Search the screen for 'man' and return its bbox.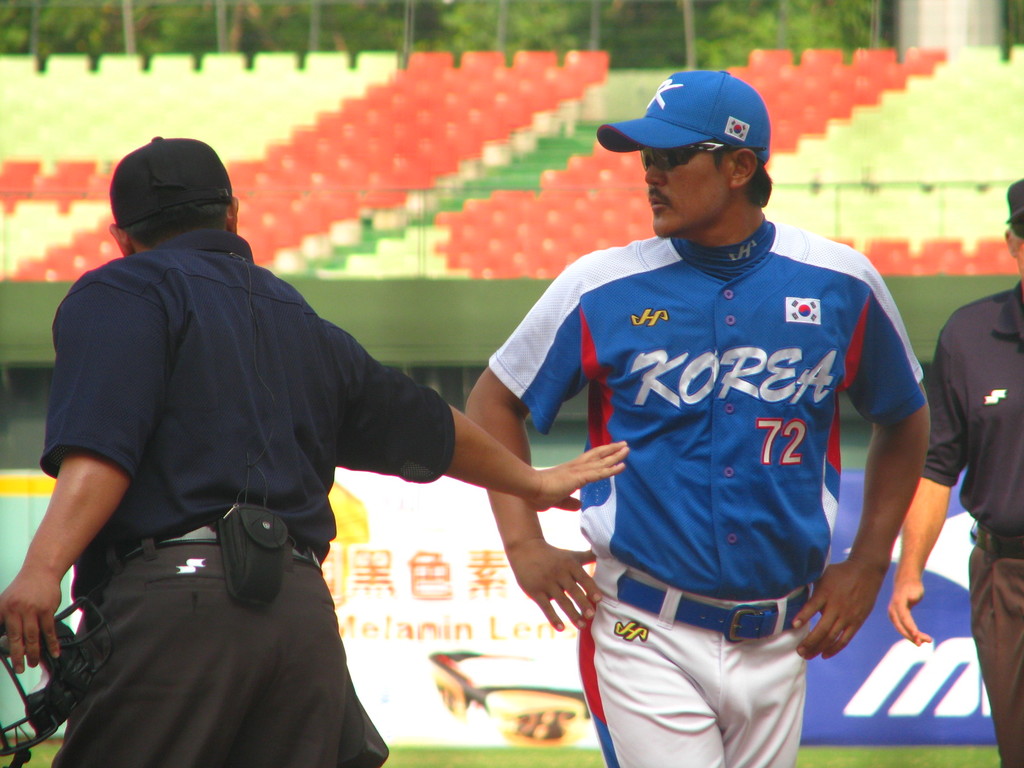
Found: box(886, 179, 1023, 767).
